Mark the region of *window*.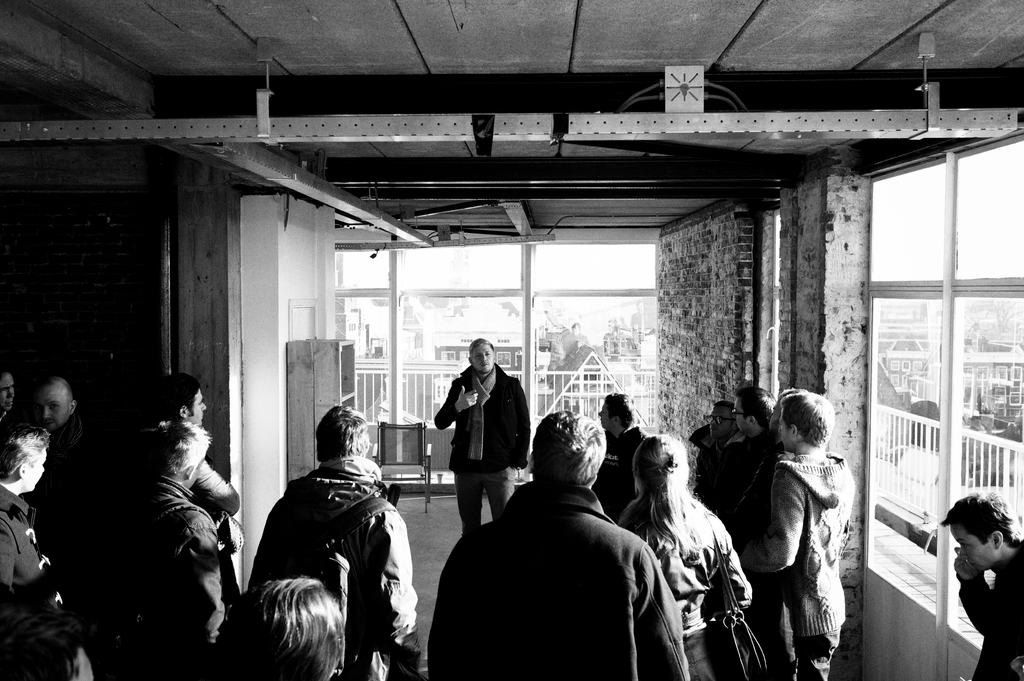
Region: crop(743, 196, 783, 403).
